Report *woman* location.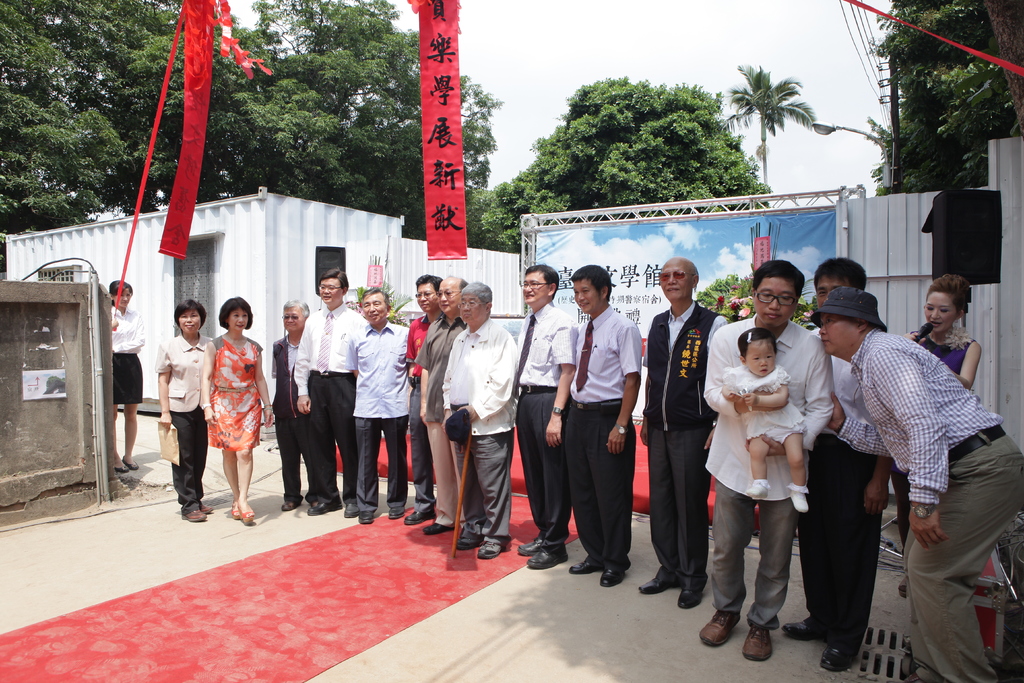
Report: locate(885, 273, 984, 595).
